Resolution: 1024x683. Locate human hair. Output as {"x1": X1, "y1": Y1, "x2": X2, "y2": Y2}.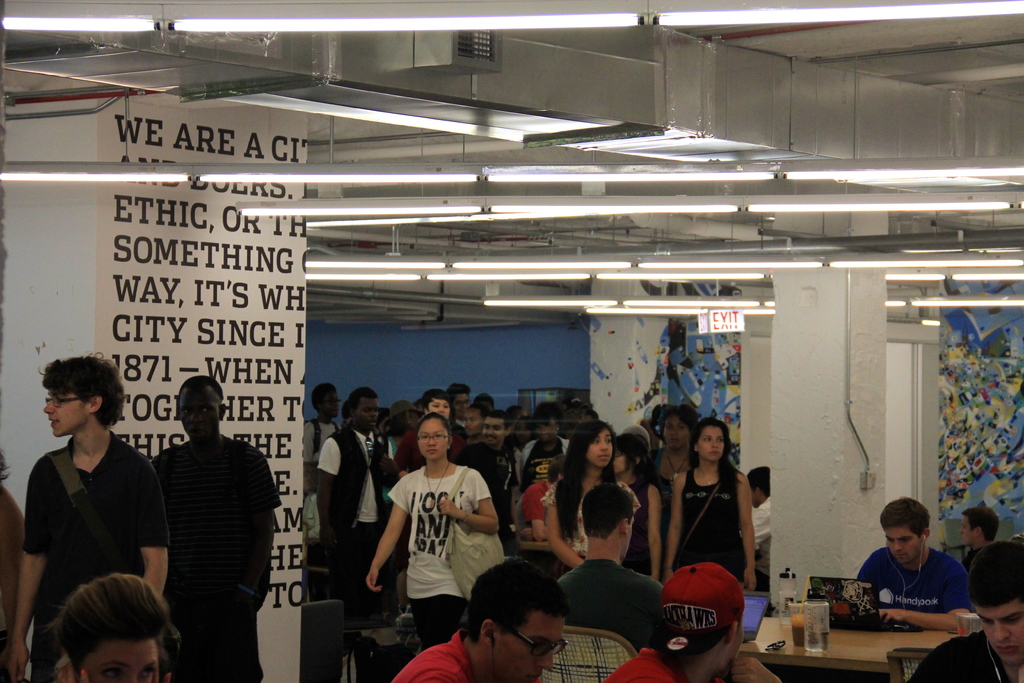
{"x1": 457, "y1": 553, "x2": 573, "y2": 650}.
